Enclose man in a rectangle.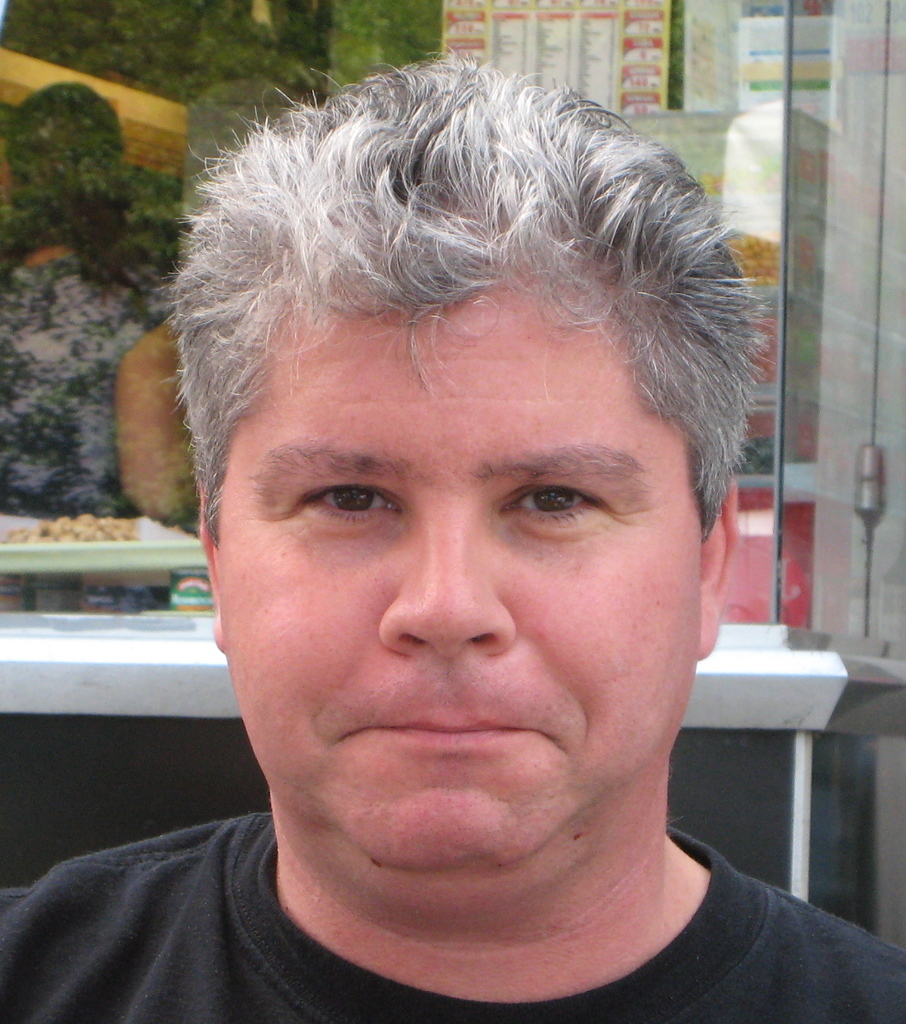
<box>17,71,905,1023</box>.
